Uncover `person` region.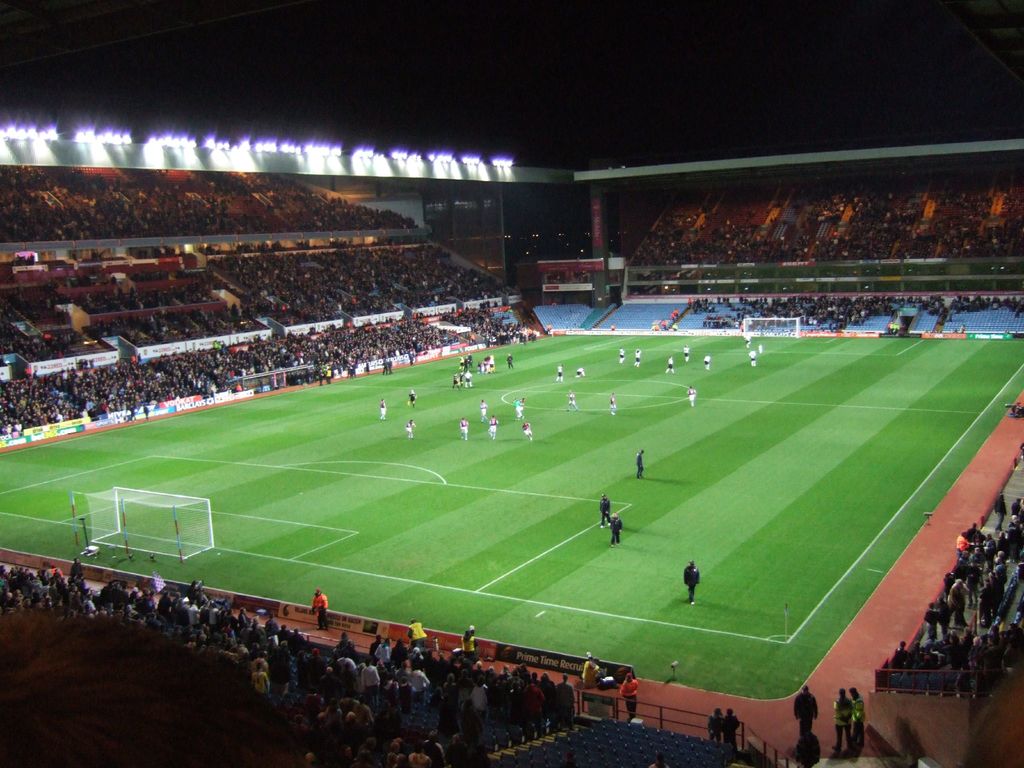
Uncovered: Rect(470, 673, 487, 708).
